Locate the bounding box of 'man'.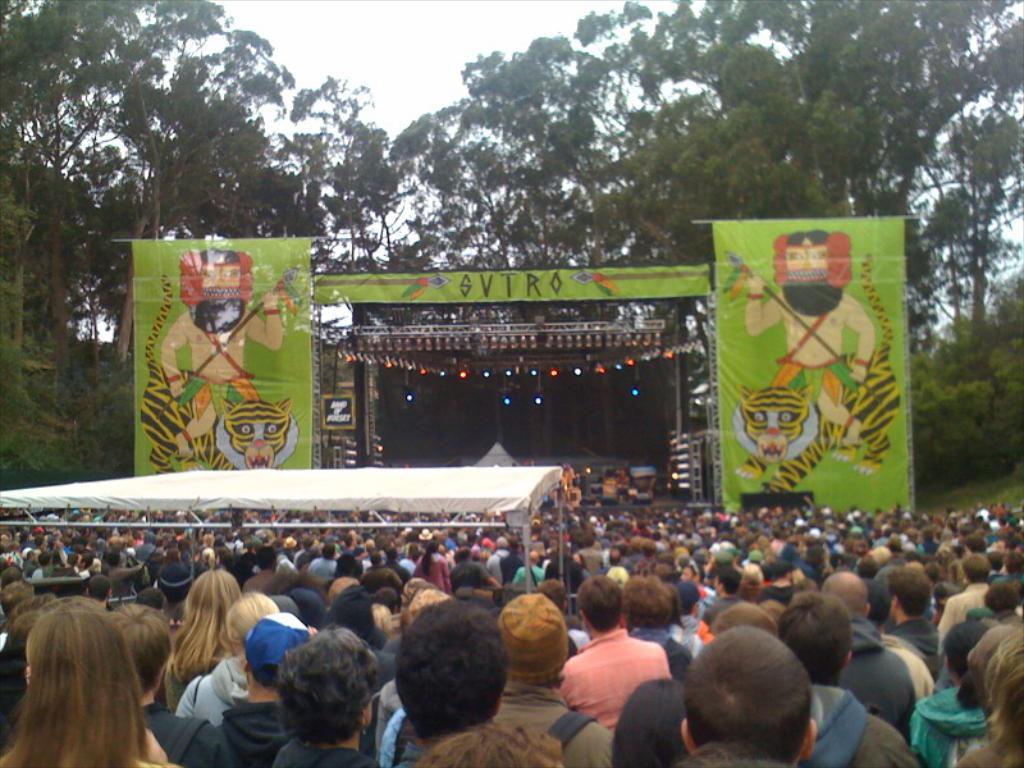
Bounding box: region(346, 535, 360, 556).
